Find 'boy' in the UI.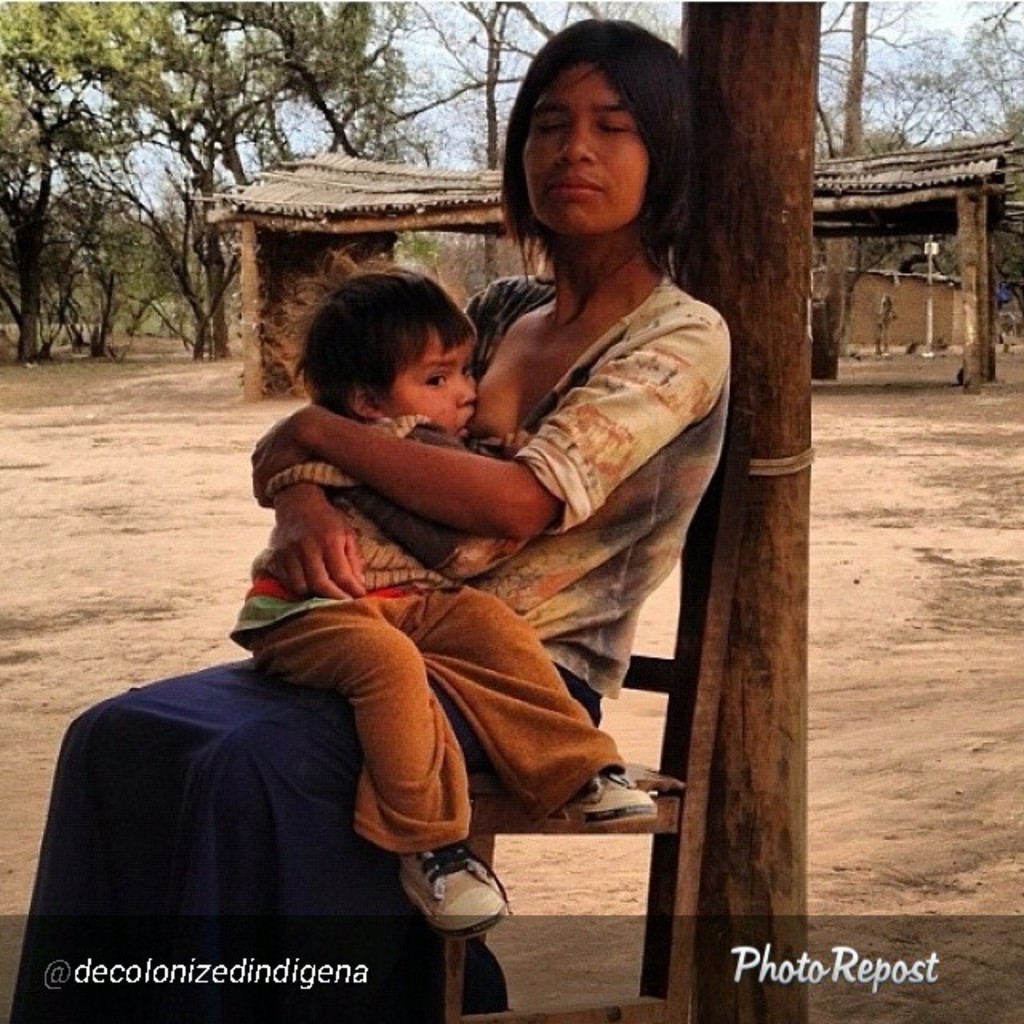
UI element at Rect(187, 226, 677, 923).
